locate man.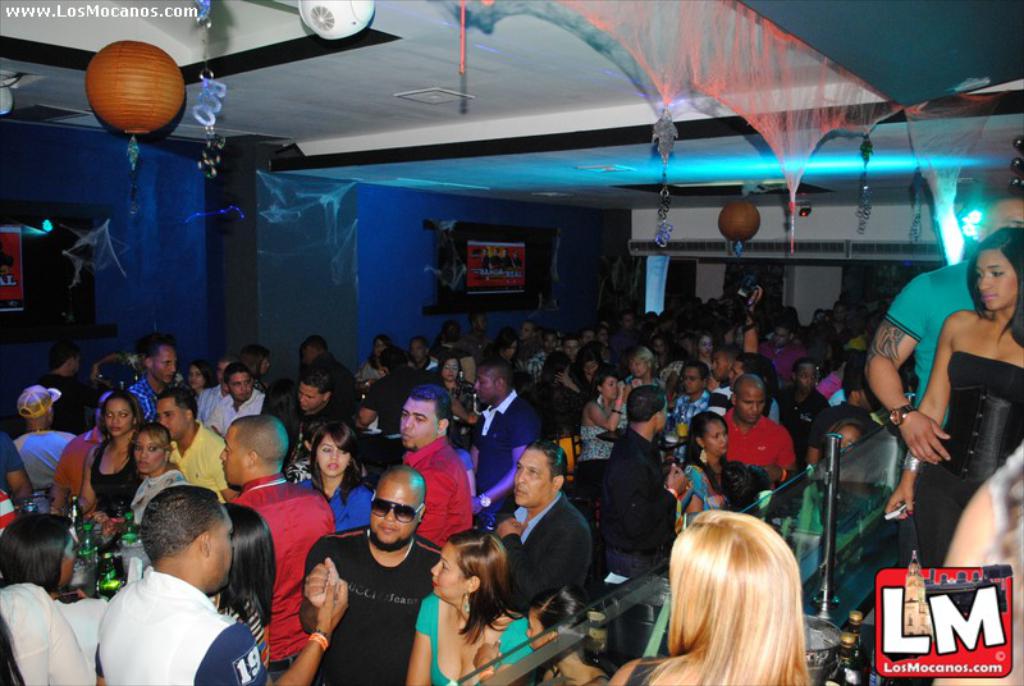
Bounding box: Rect(479, 246, 492, 279).
